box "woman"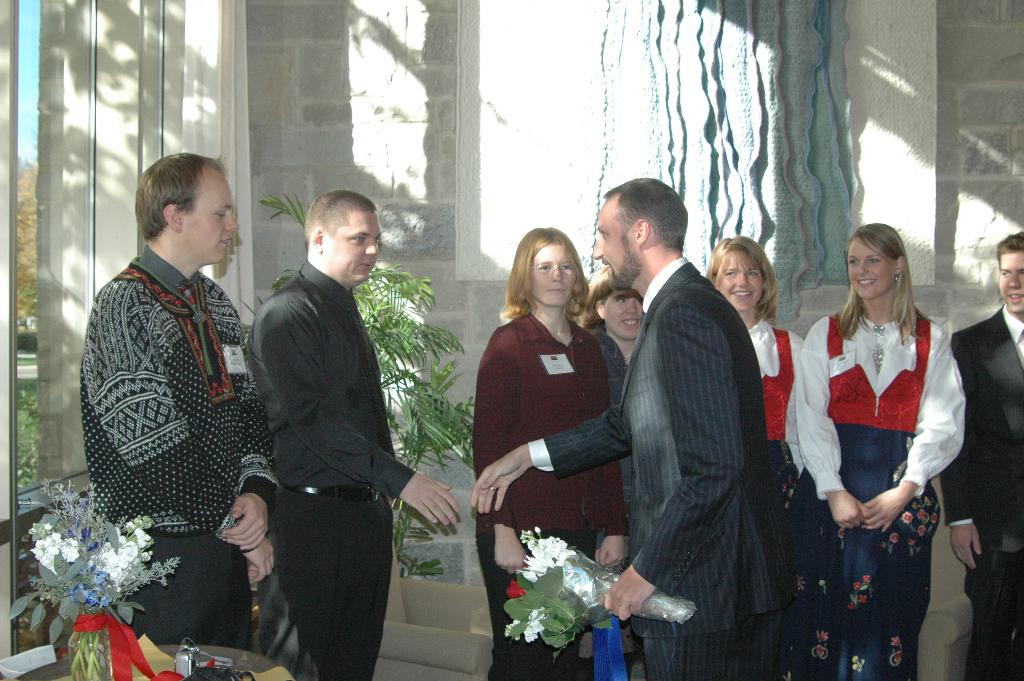
bbox(705, 234, 811, 498)
